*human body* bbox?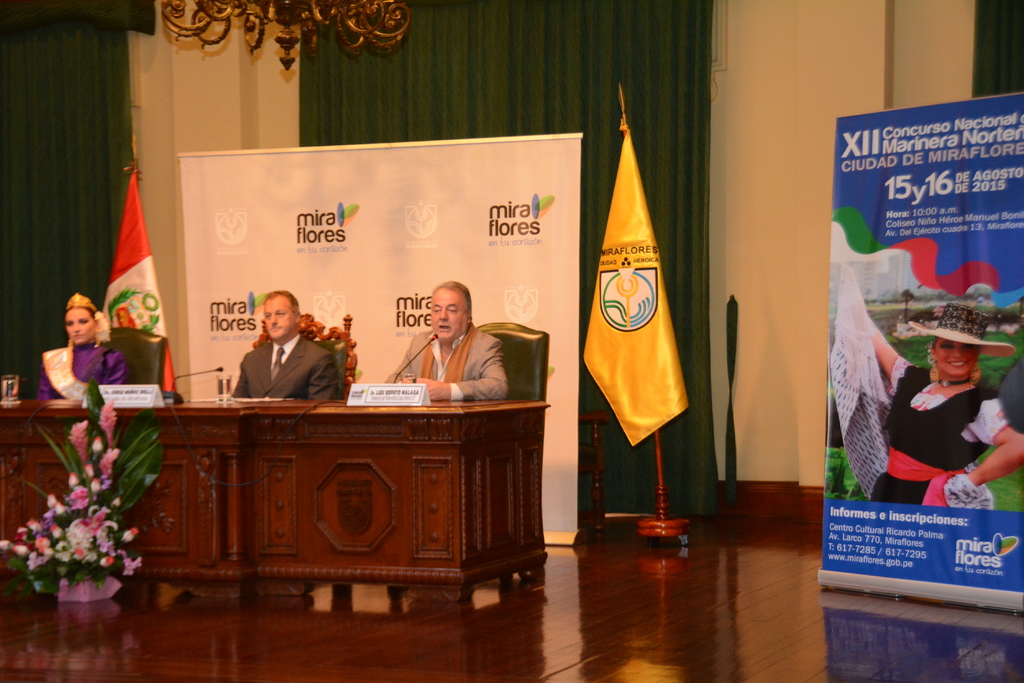
left=387, top=280, right=504, bottom=404
